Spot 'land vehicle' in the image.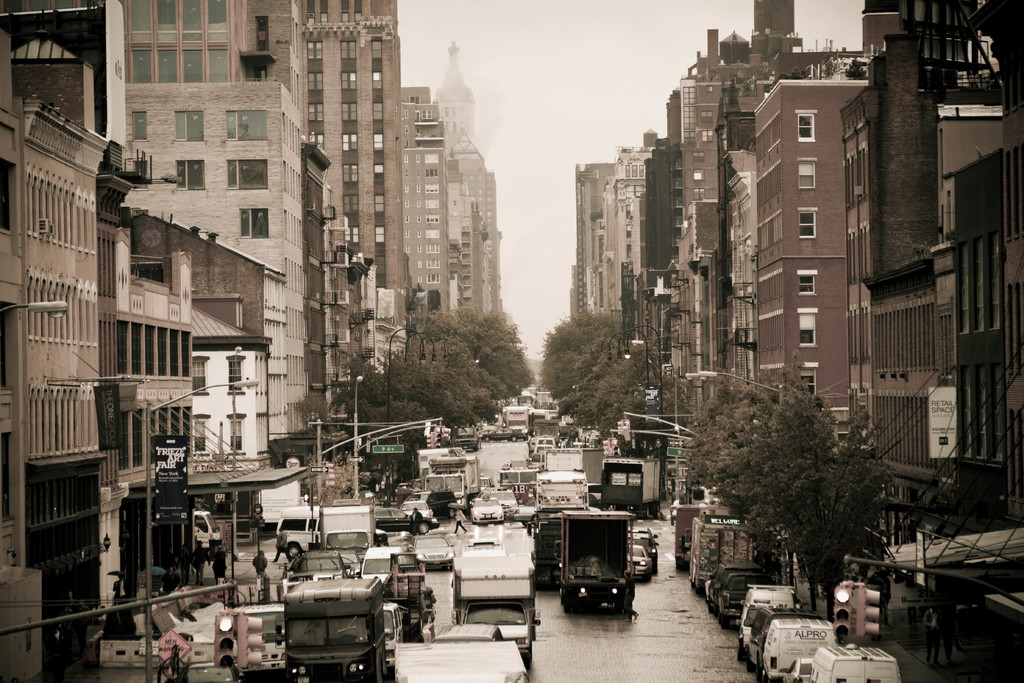
'land vehicle' found at (488, 486, 518, 516).
